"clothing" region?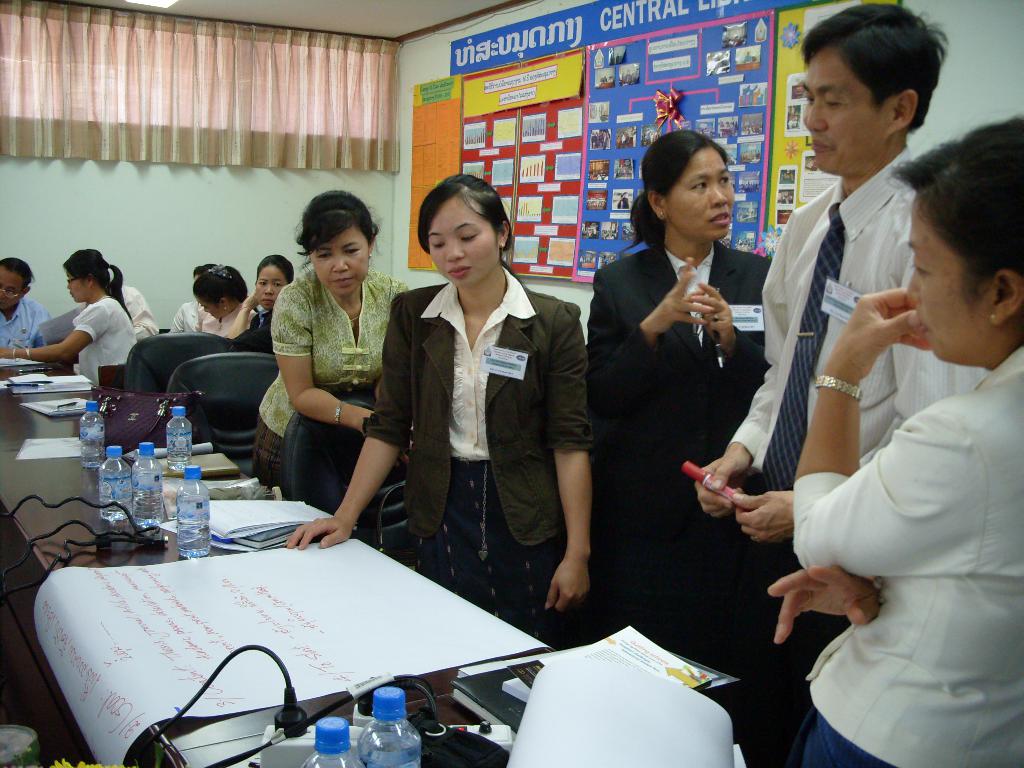
76 298 136 388
